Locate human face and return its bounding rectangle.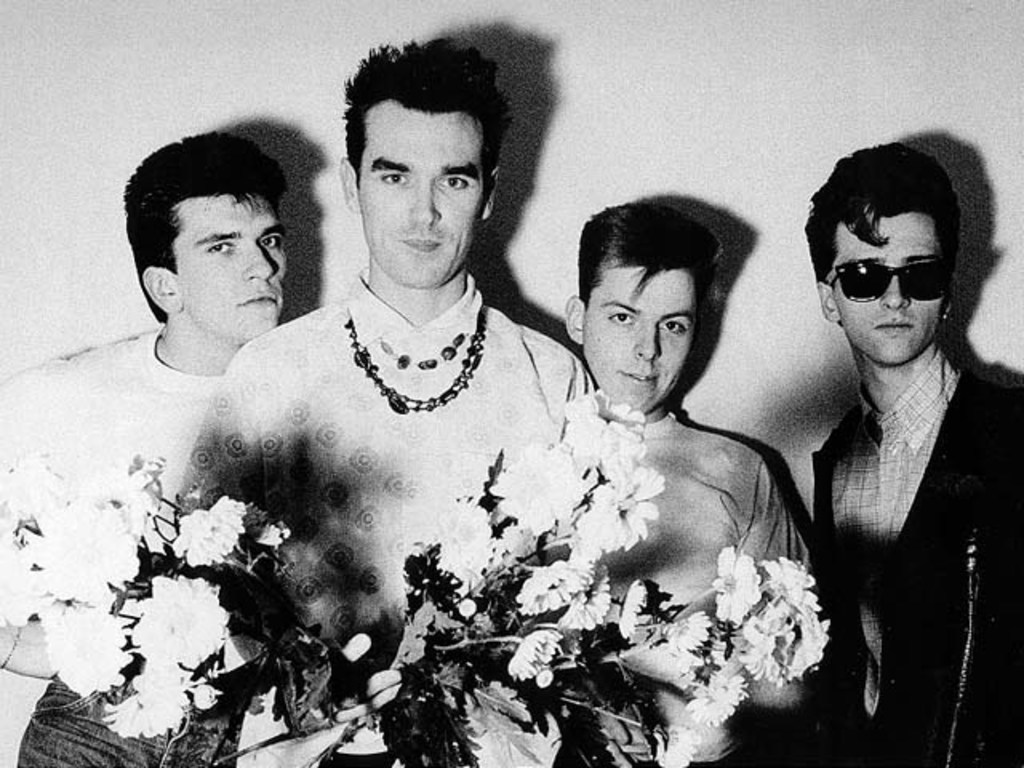
bbox(837, 214, 946, 362).
